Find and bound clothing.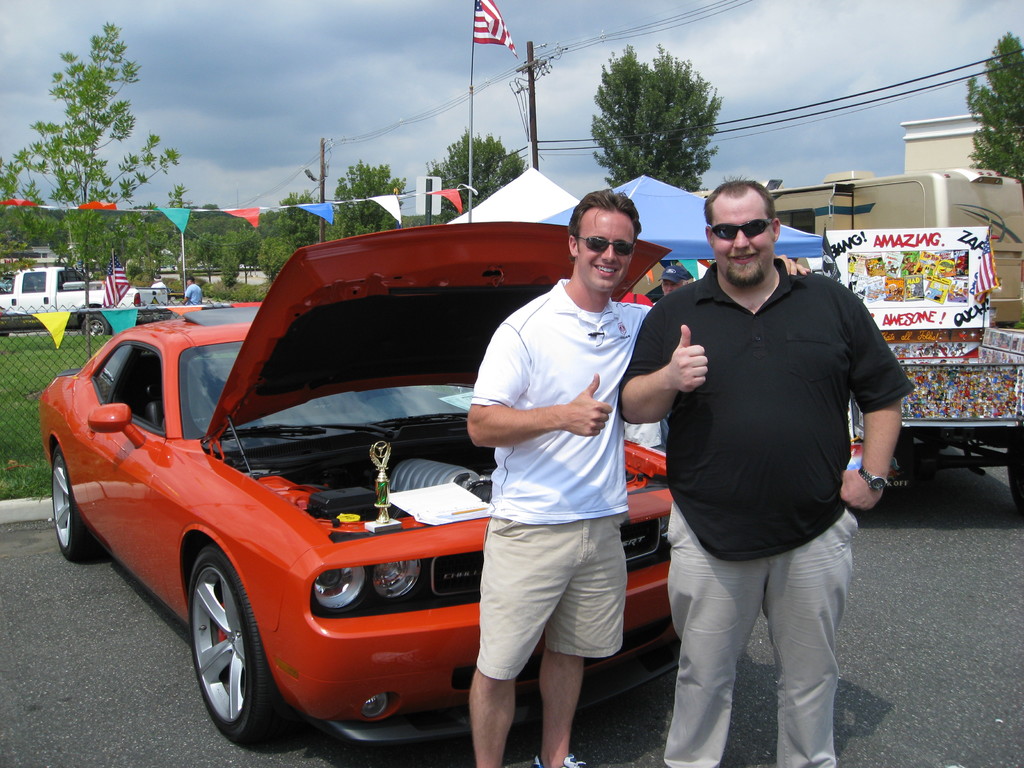
Bound: 620 262 916 767.
